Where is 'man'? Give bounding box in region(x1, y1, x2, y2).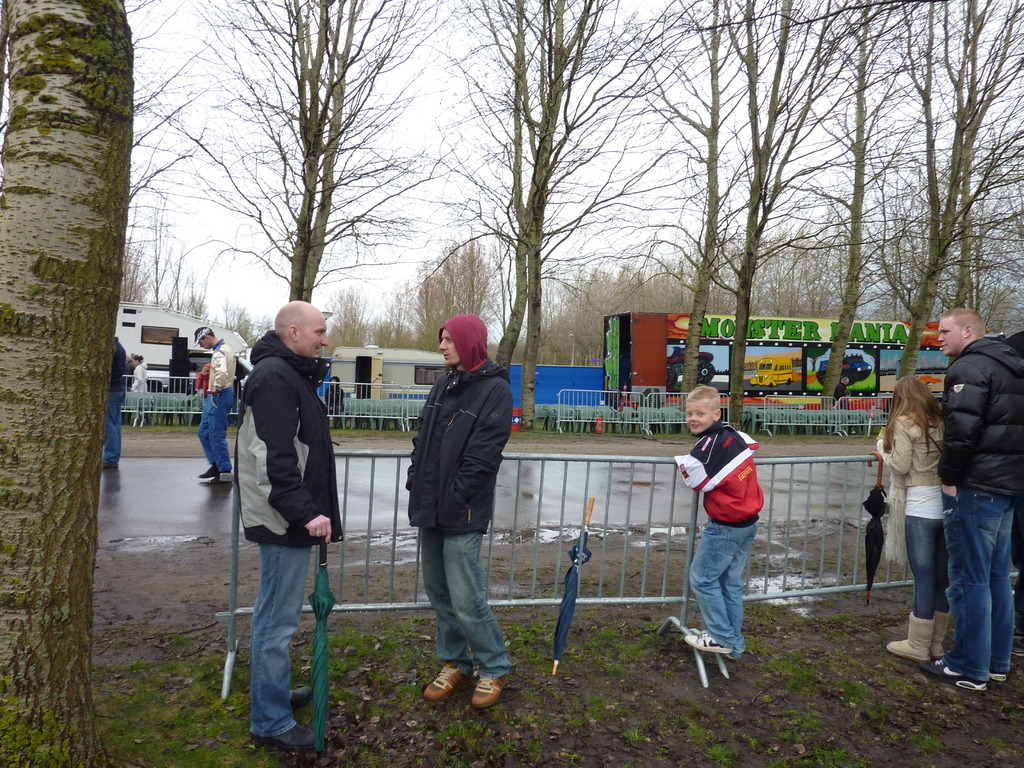
region(913, 304, 1023, 692).
